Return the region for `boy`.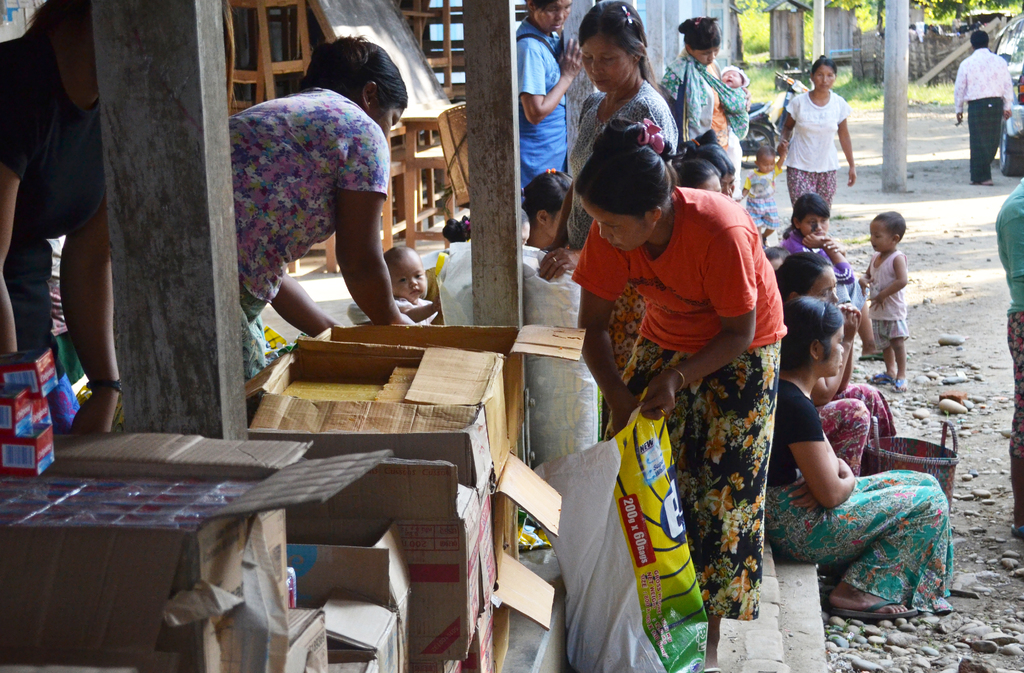
{"x1": 861, "y1": 211, "x2": 907, "y2": 393}.
